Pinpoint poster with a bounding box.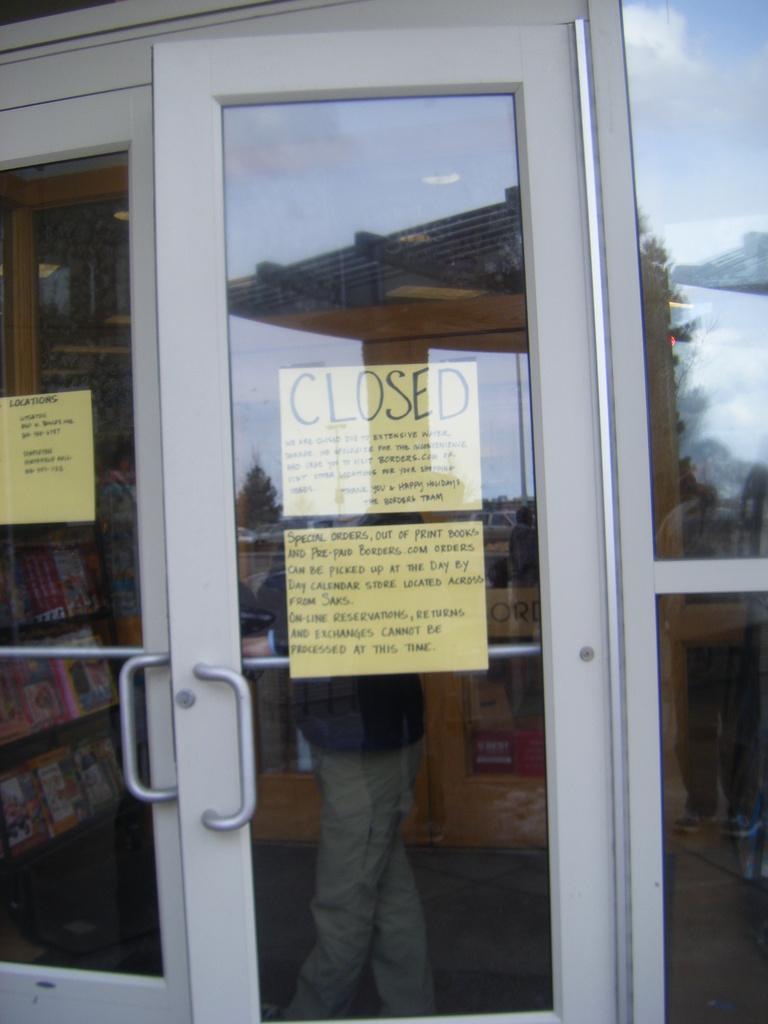
left=0, top=387, right=98, bottom=531.
